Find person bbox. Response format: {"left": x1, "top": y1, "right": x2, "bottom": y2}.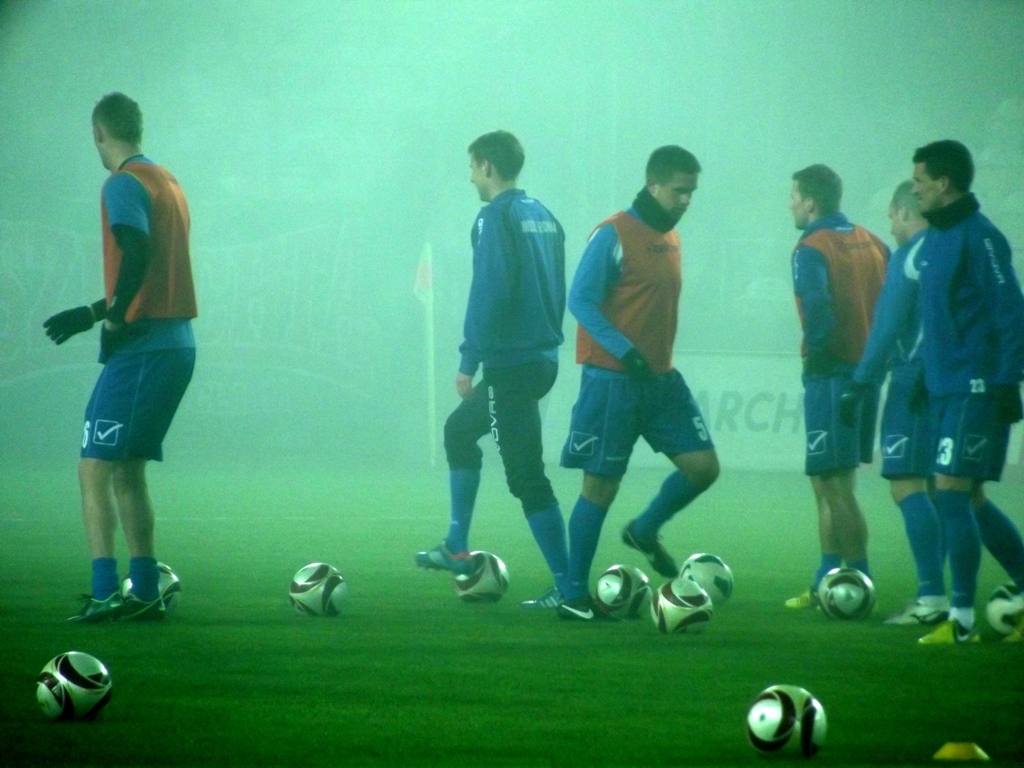
{"left": 412, "top": 135, "right": 585, "bottom": 617}.
